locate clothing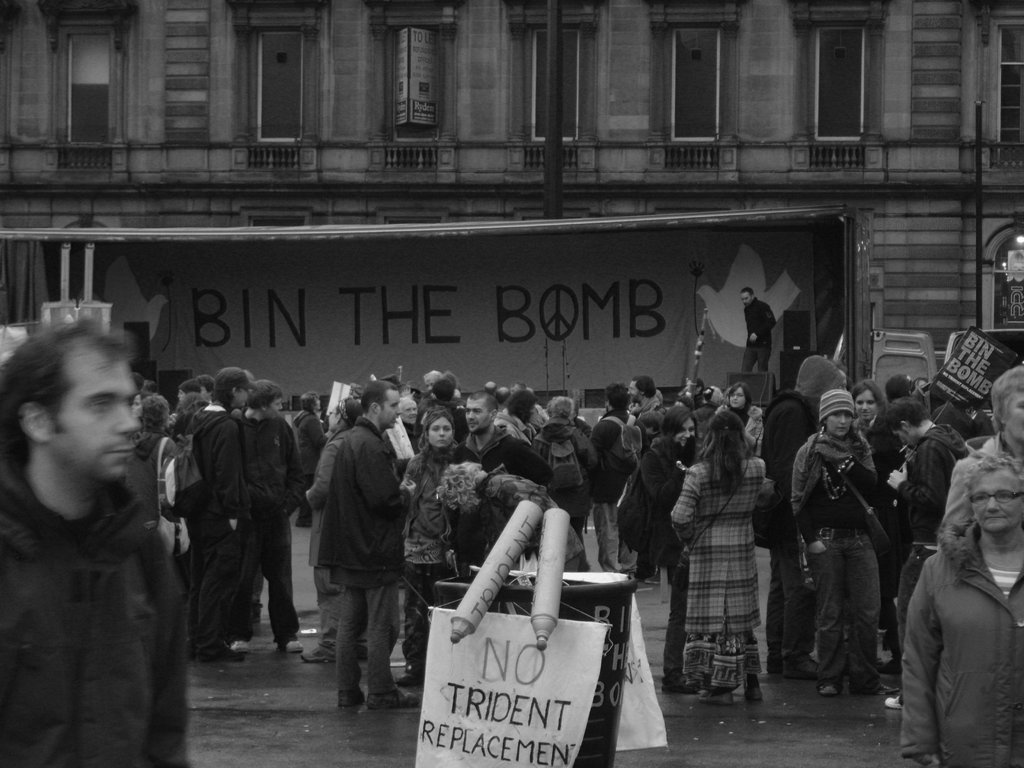
<box>904,418,979,682</box>
